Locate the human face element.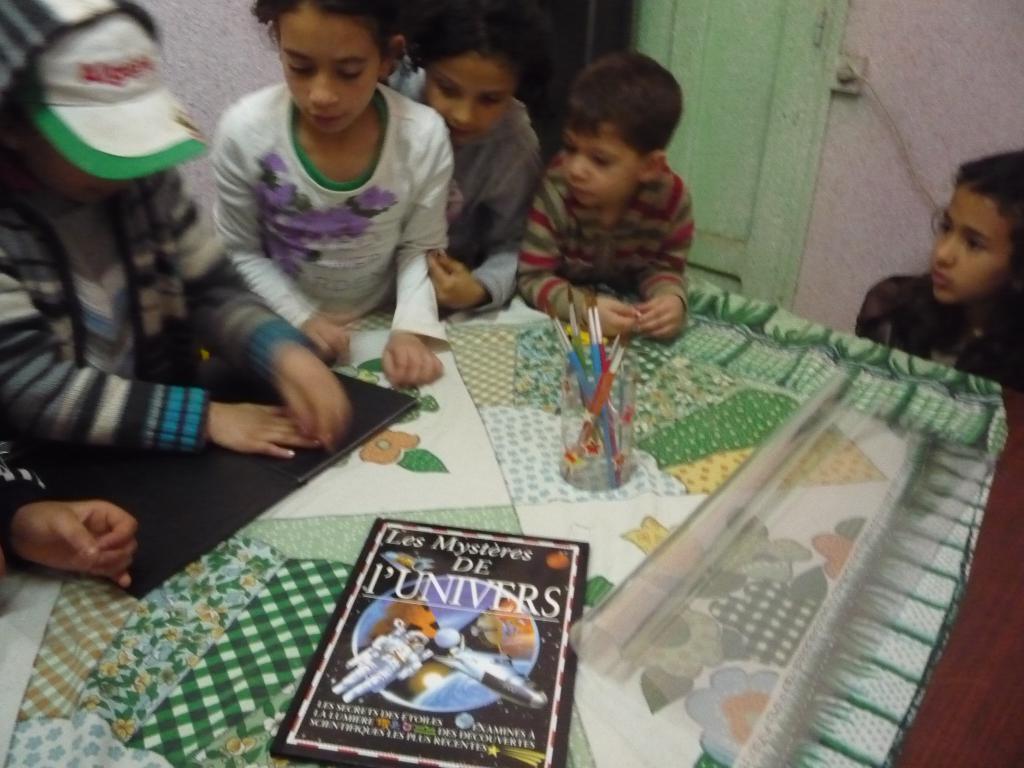
Element bbox: left=560, top=122, right=643, bottom=205.
